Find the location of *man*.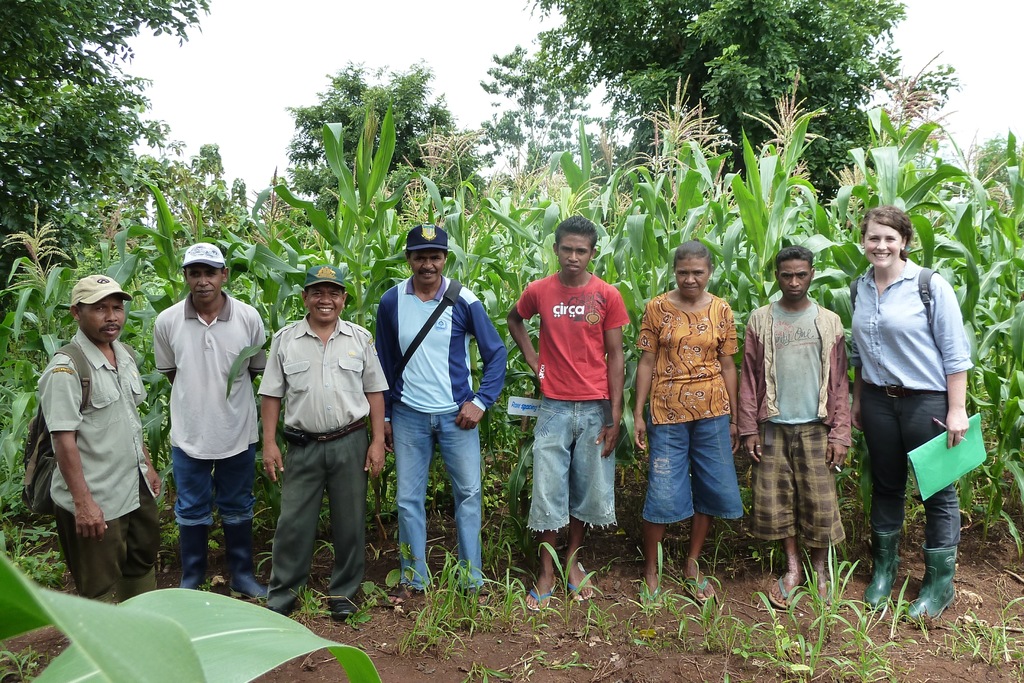
Location: x1=255 y1=263 x2=390 y2=618.
